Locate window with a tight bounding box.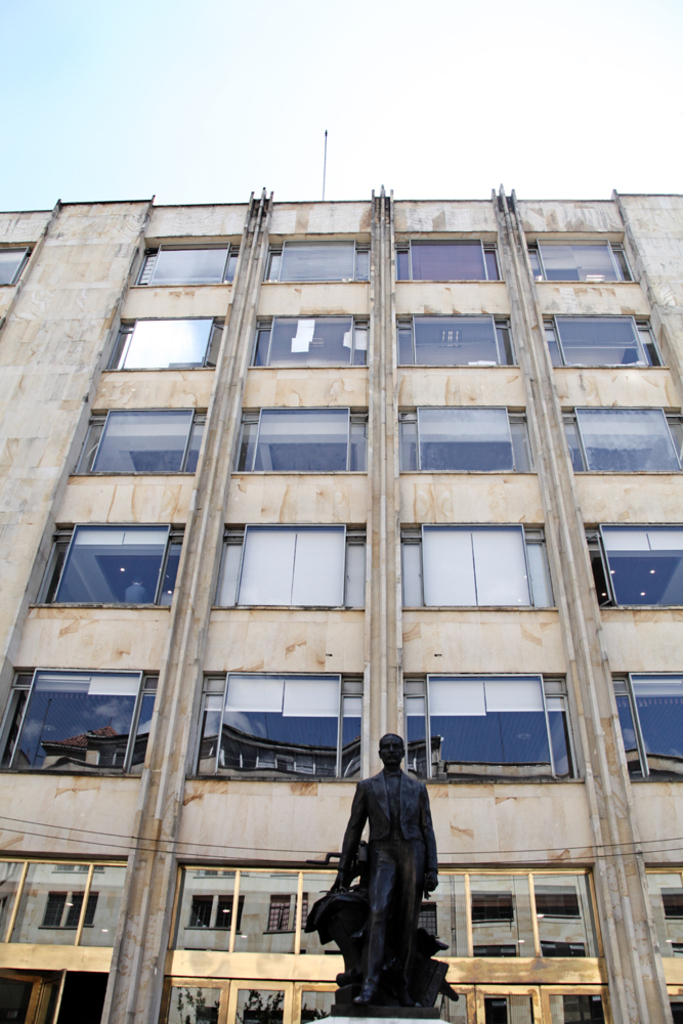
401,317,515,370.
